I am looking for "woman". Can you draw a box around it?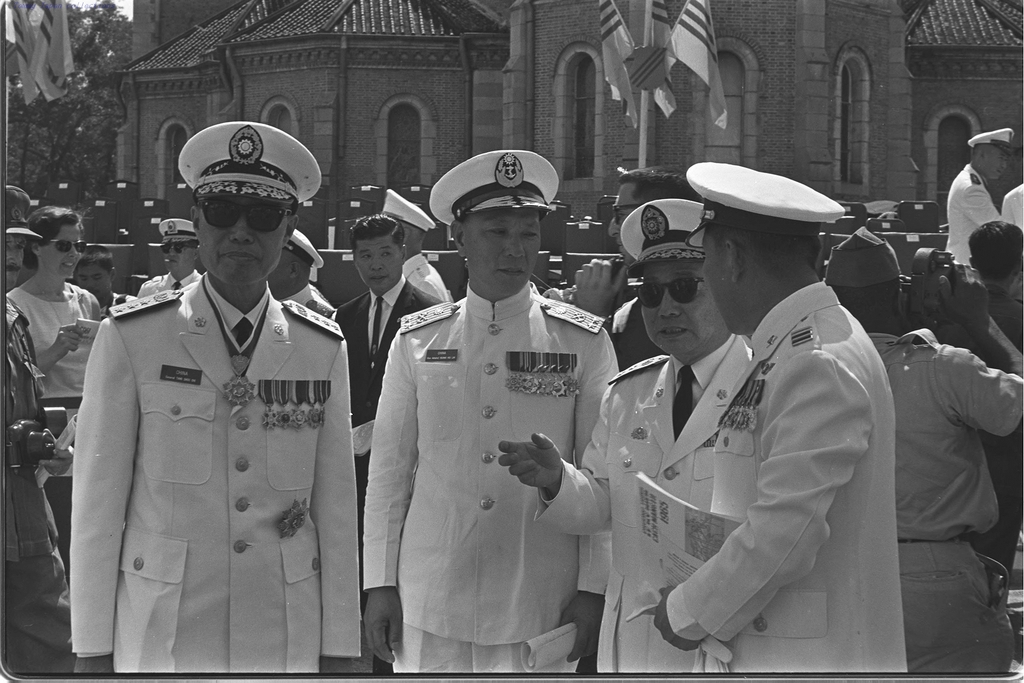
Sure, the bounding box is (x1=0, y1=211, x2=102, y2=586).
